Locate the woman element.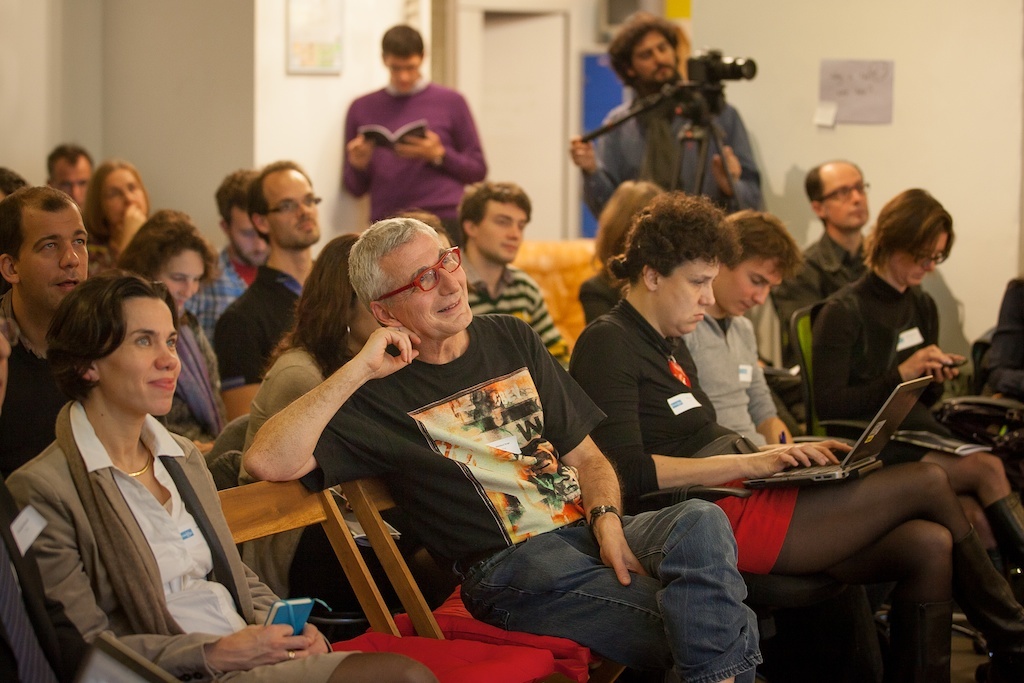
Element bbox: 79:161:146:242.
